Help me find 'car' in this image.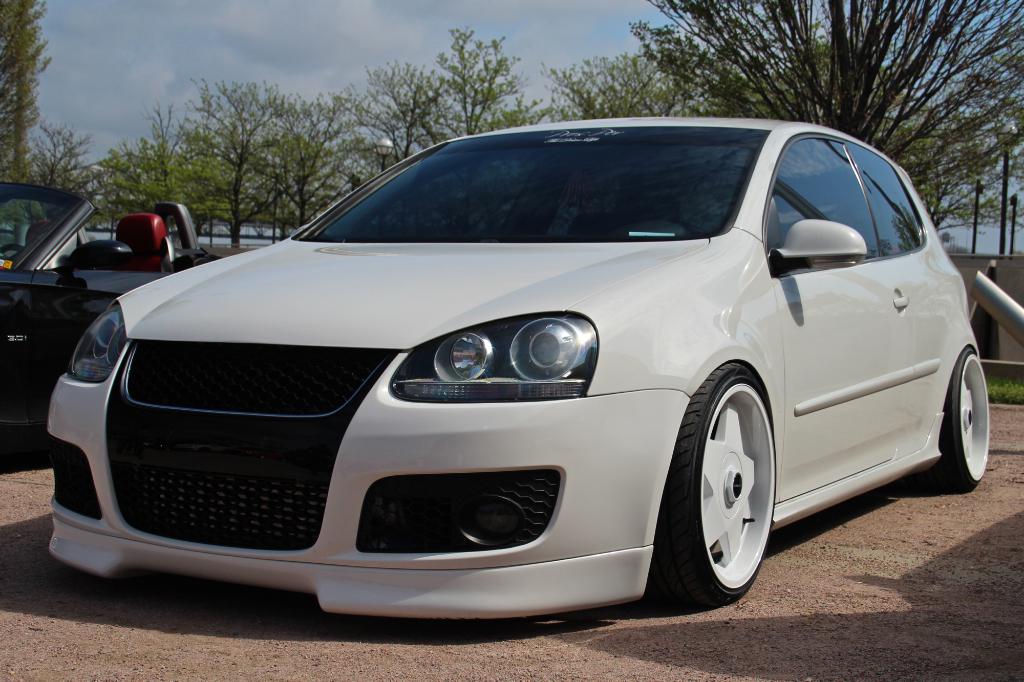
Found it: region(49, 120, 990, 625).
